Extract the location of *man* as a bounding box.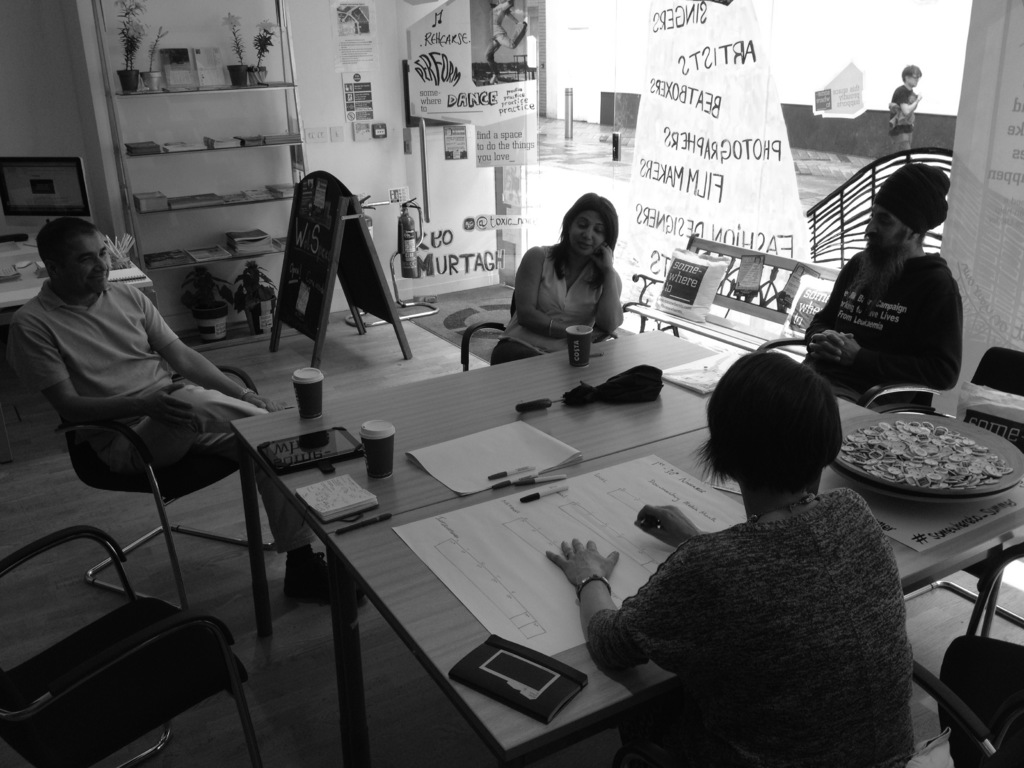
(left=799, top=164, right=966, bottom=411).
